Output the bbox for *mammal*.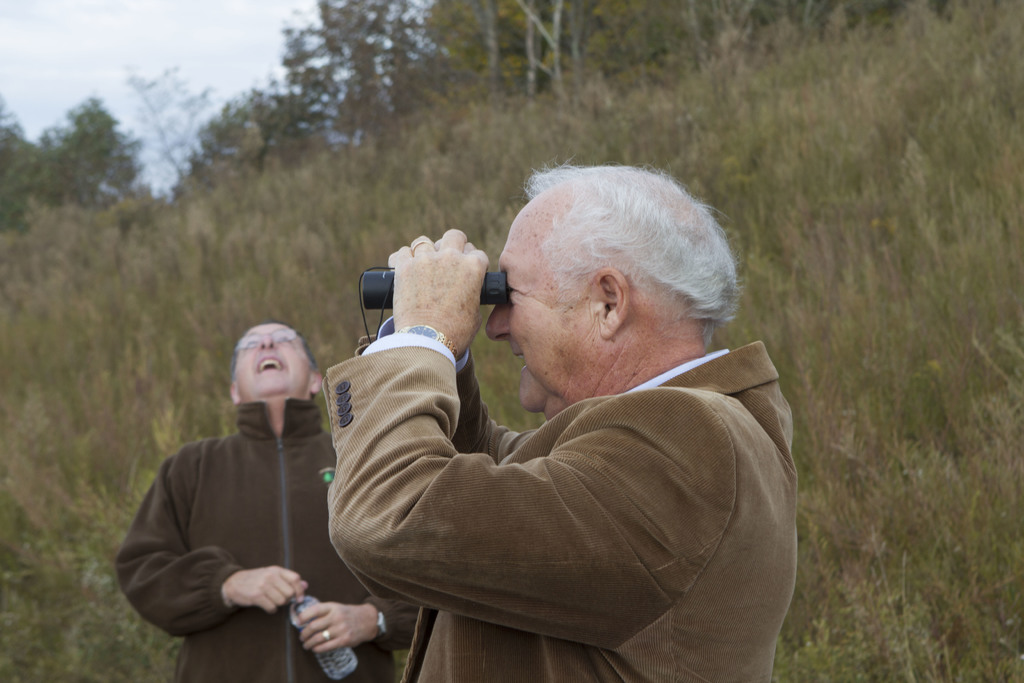
(326, 158, 798, 682).
